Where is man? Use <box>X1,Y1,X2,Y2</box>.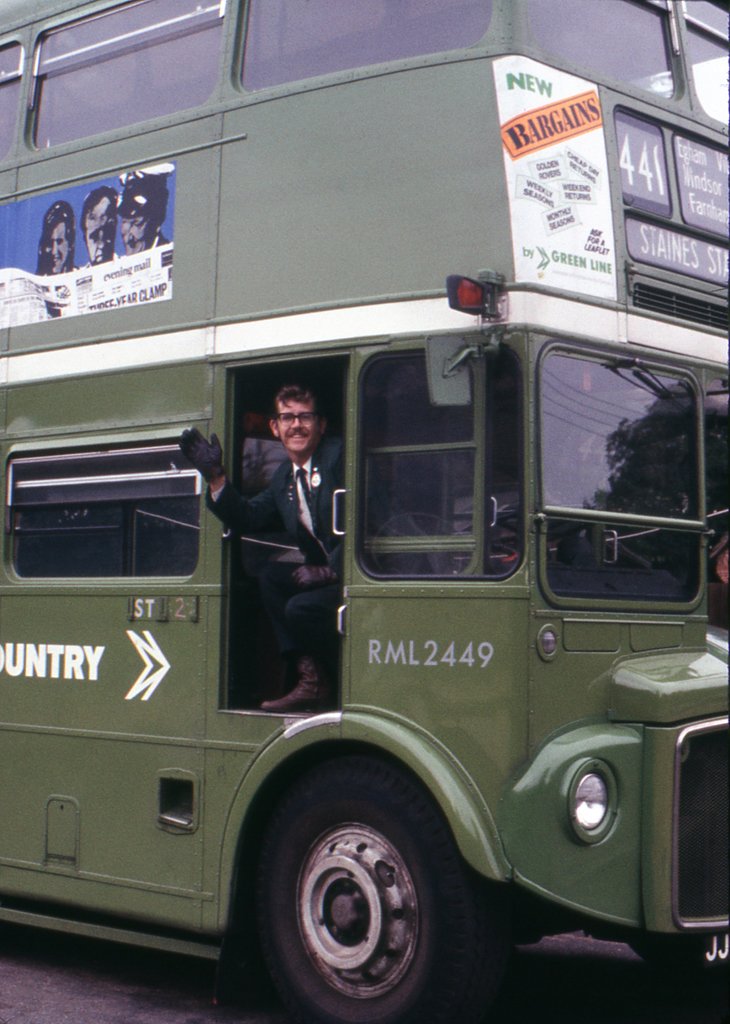
<box>117,171,172,255</box>.
